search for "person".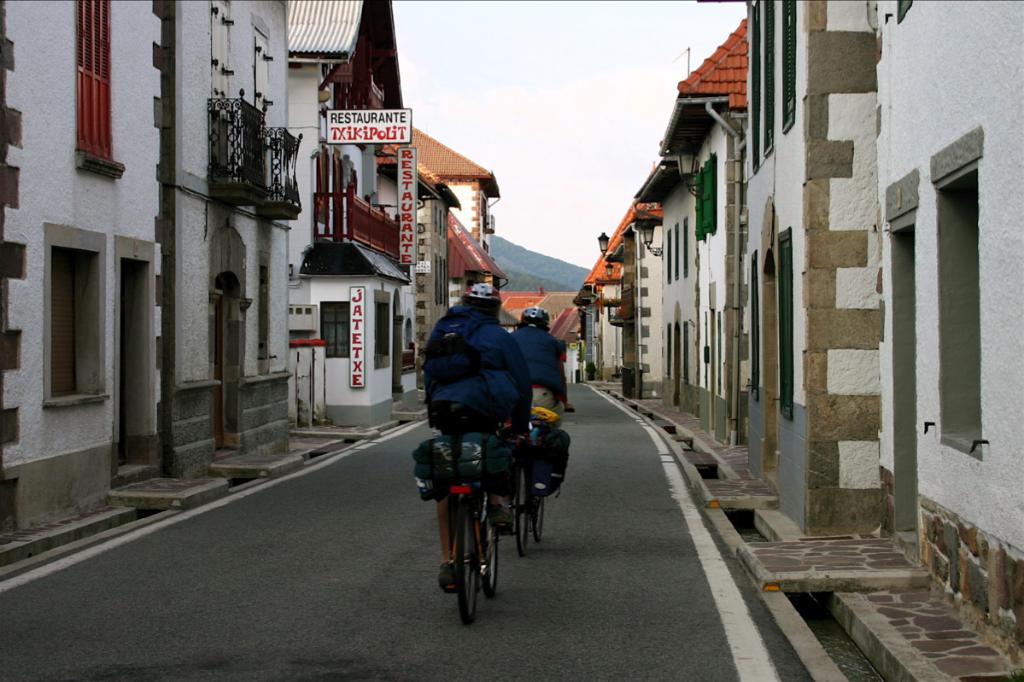
Found at x1=417, y1=274, x2=537, y2=592.
